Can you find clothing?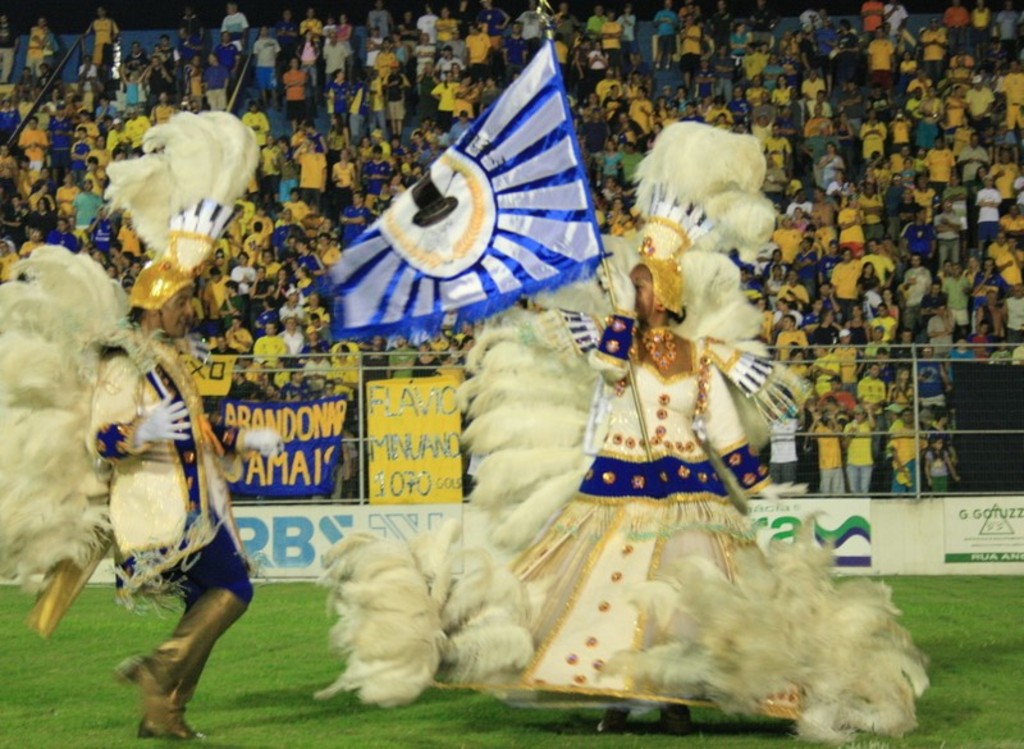
Yes, bounding box: crop(74, 192, 104, 230).
